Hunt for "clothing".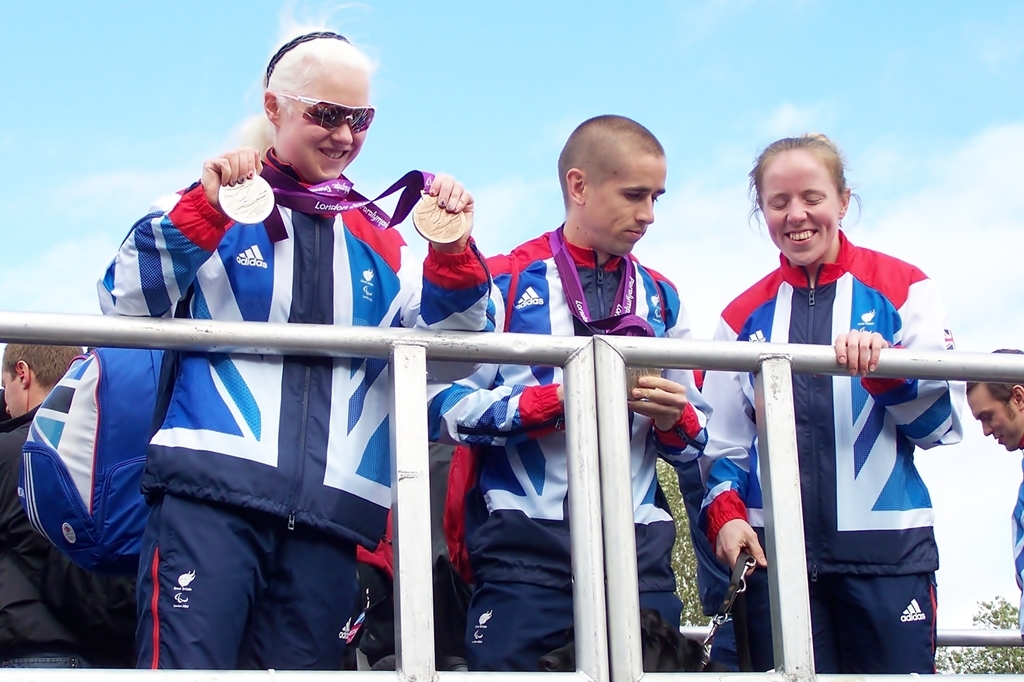
Hunted down at Rect(90, 144, 499, 669).
